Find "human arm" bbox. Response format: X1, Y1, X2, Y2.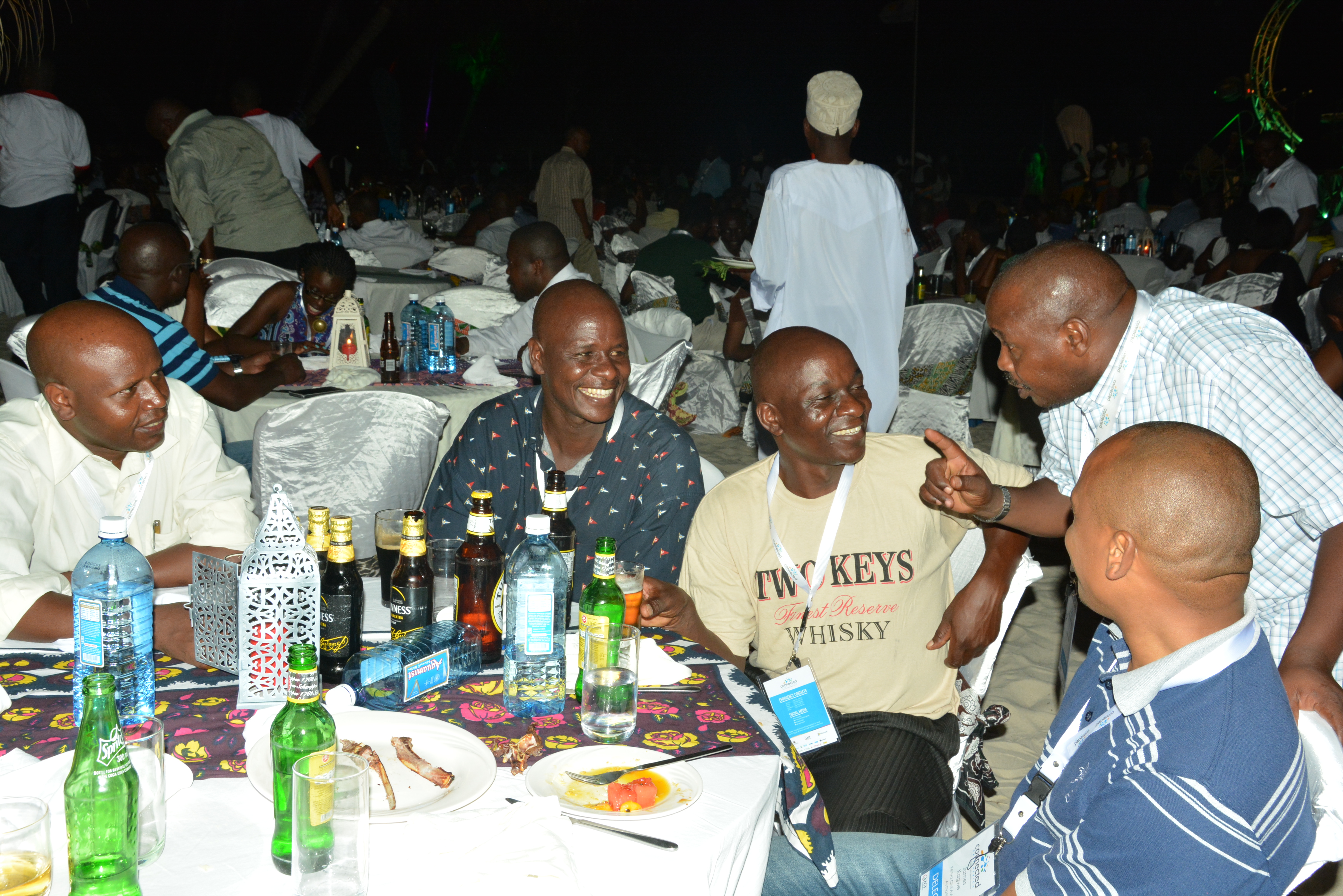
15, 117, 85, 179.
